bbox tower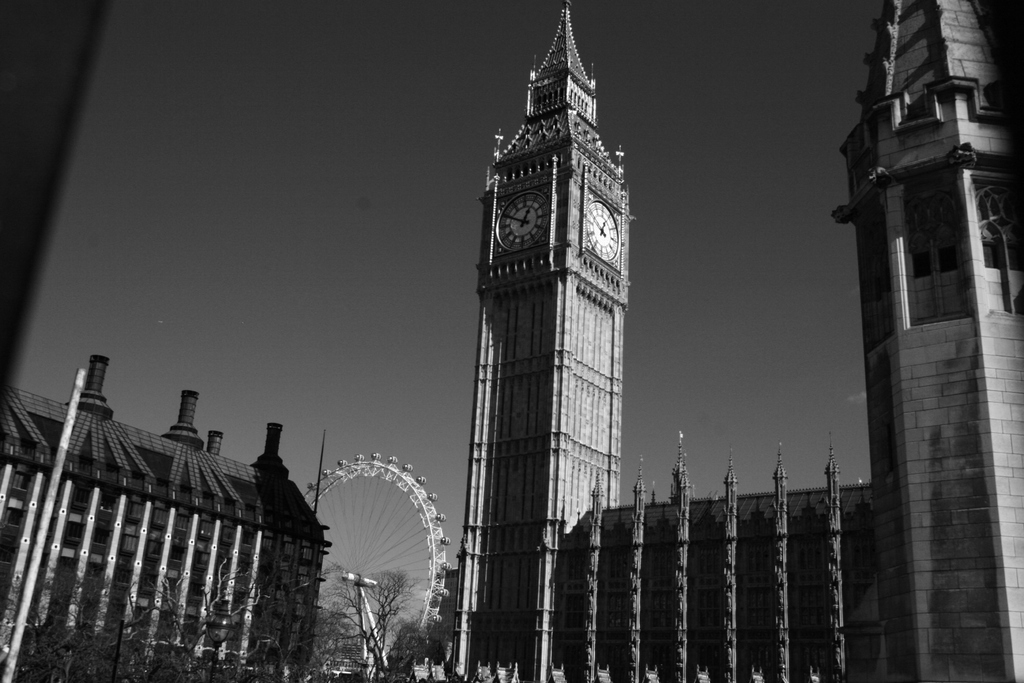
[left=449, top=0, right=644, bottom=682]
